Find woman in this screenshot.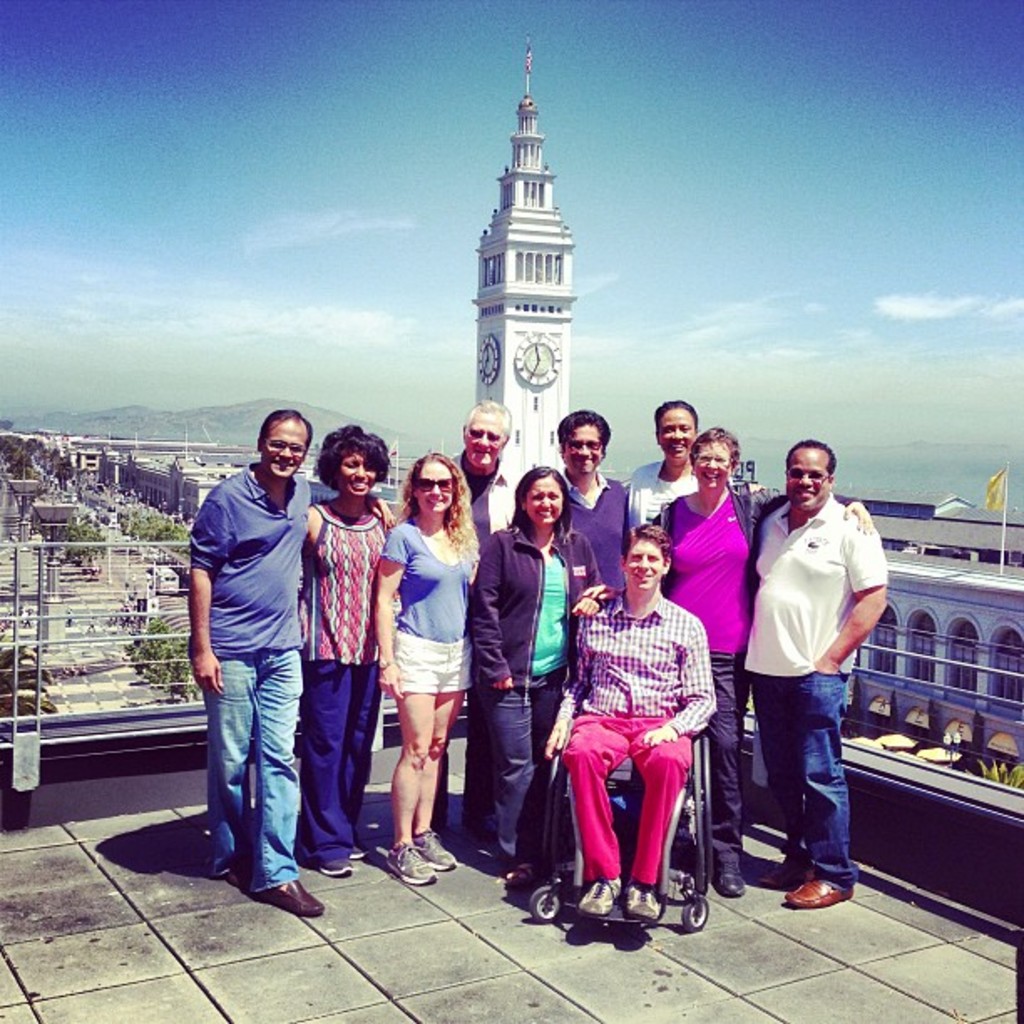
The bounding box for woman is detection(296, 417, 398, 875).
